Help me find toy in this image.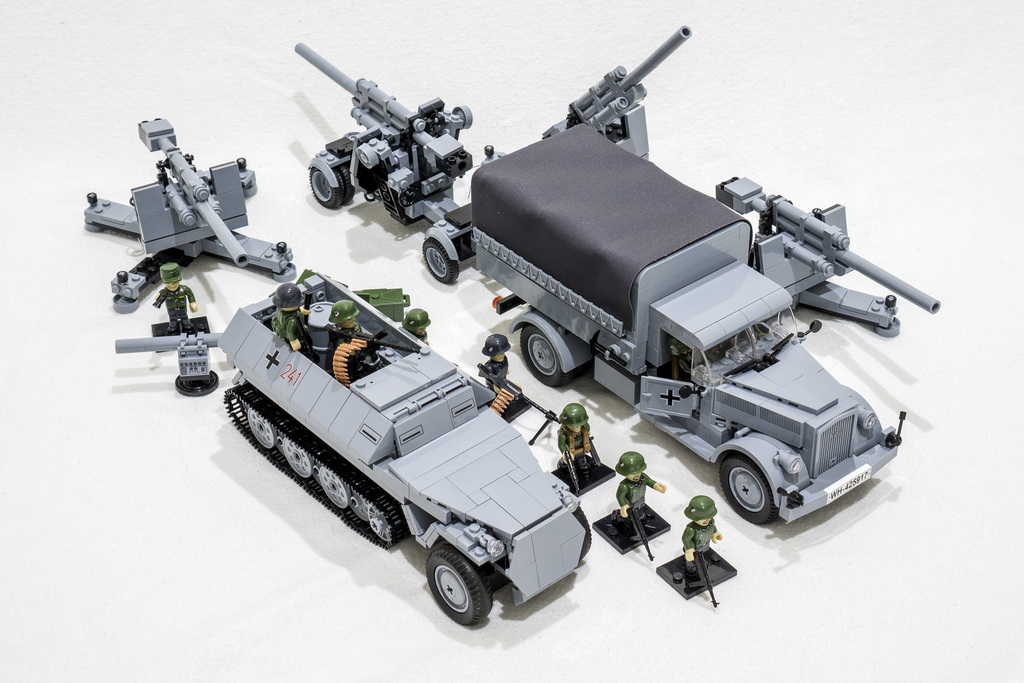
Found it: select_region(476, 333, 557, 443).
